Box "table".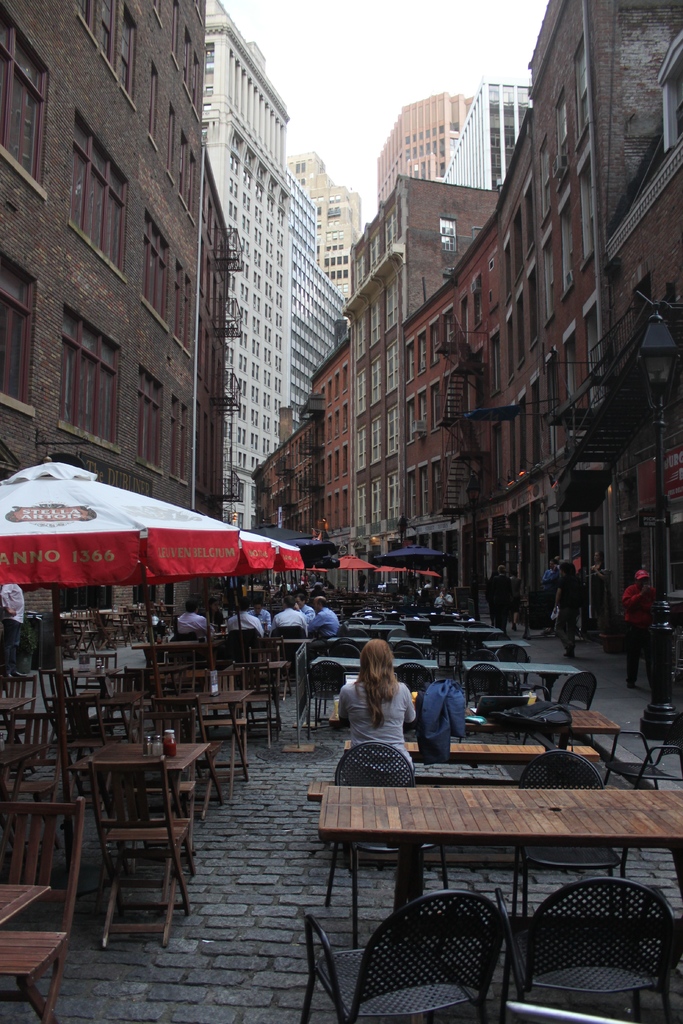
bbox(343, 742, 600, 760).
